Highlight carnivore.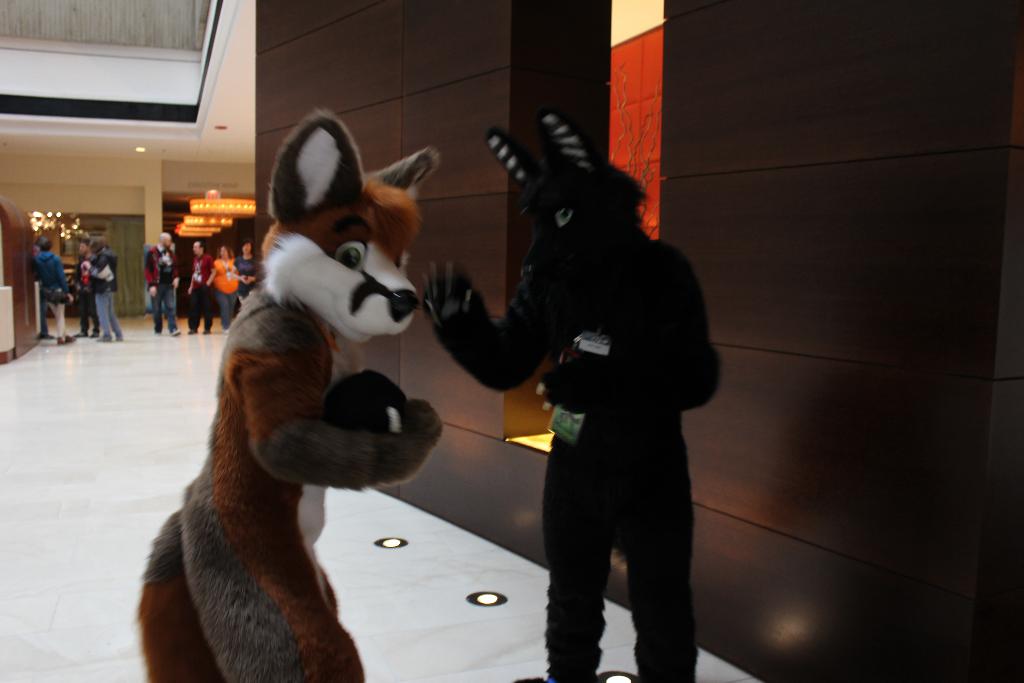
Highlighted region: (left=88, top=232, right=120, bottom=343).
